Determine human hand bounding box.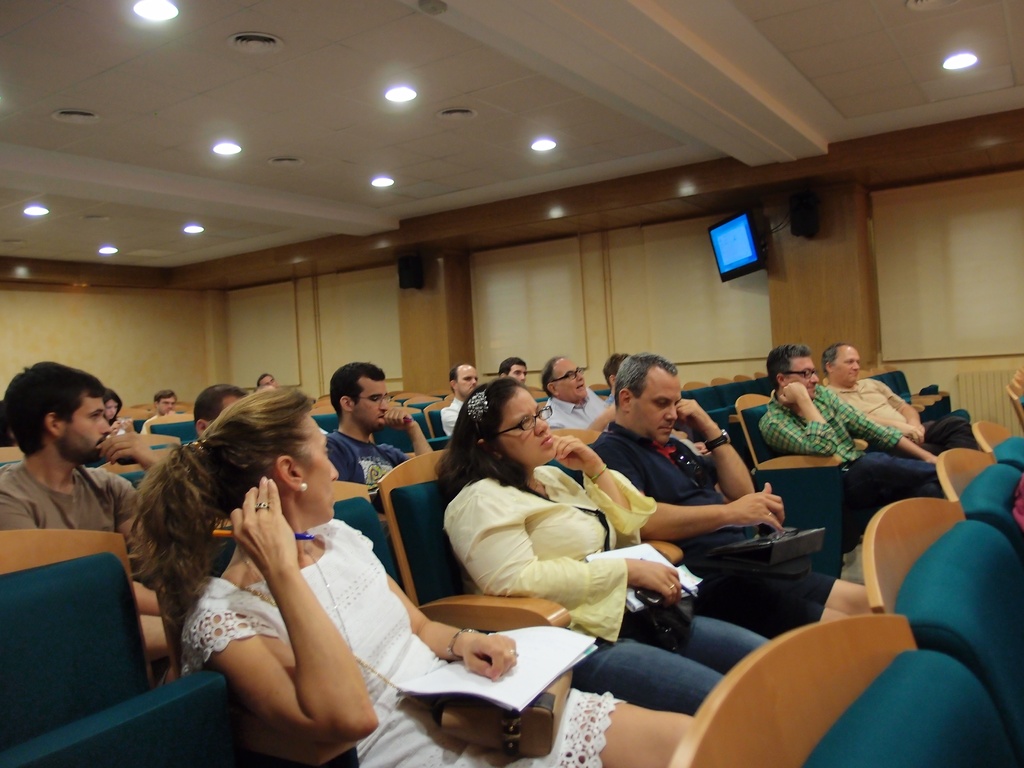
Determined: box(897, 422, 922, 450).
